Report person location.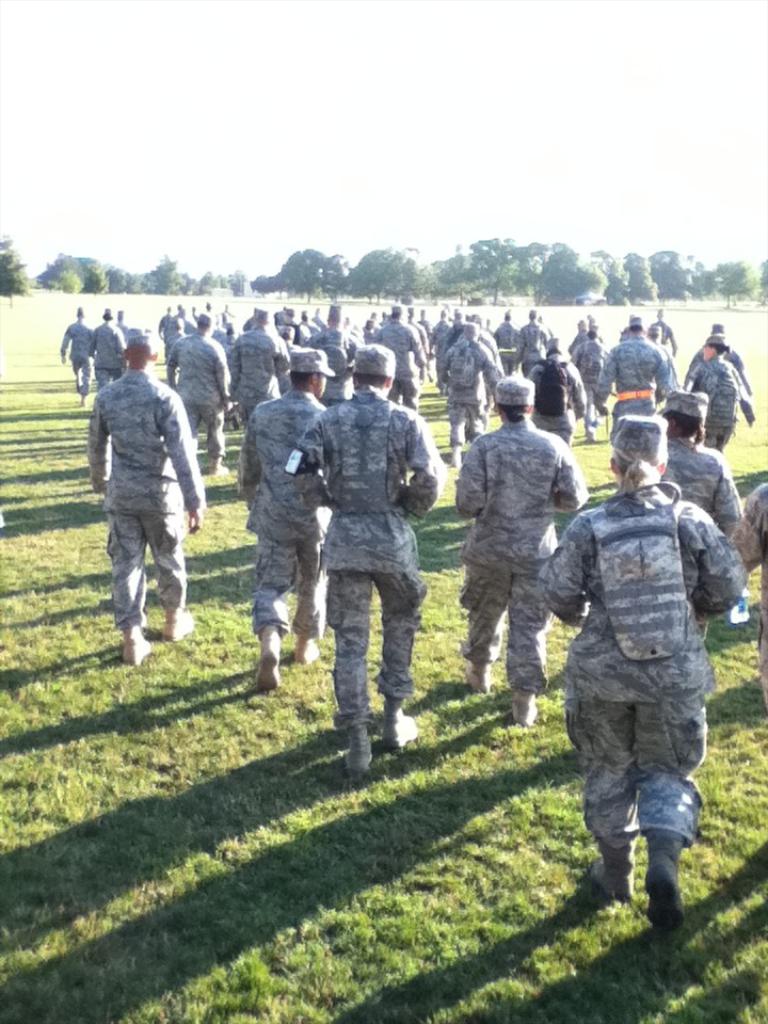
Report: bbox=(163, 308, 183, 362).
